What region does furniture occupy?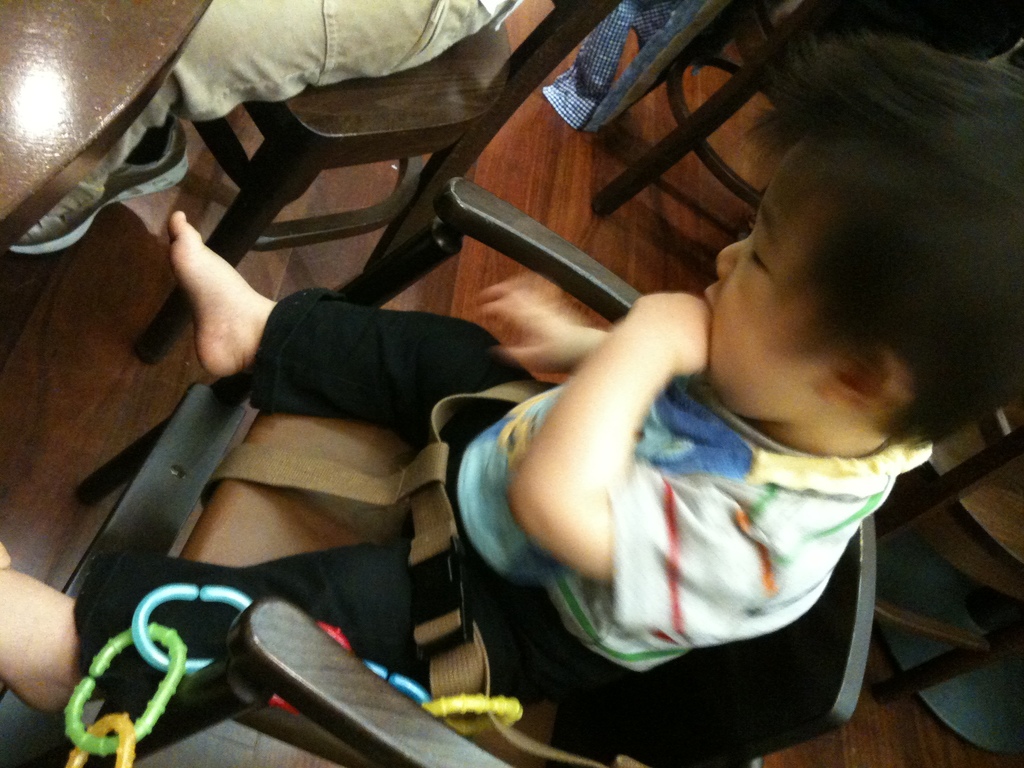
rect(125, 0, 622, 365).
